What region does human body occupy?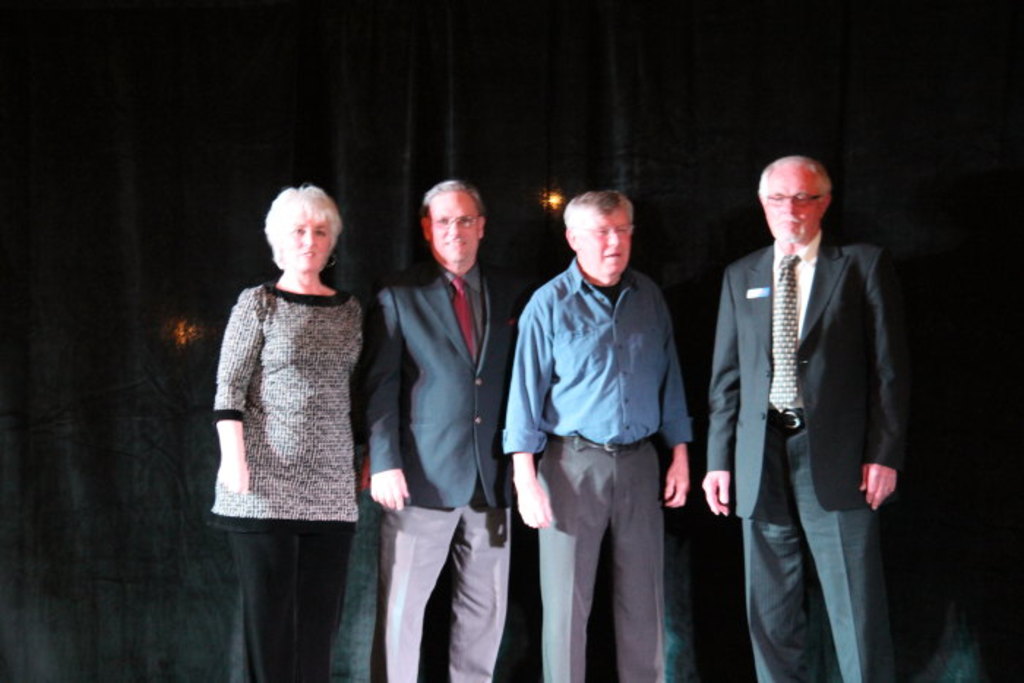
[708,159,911,682].
